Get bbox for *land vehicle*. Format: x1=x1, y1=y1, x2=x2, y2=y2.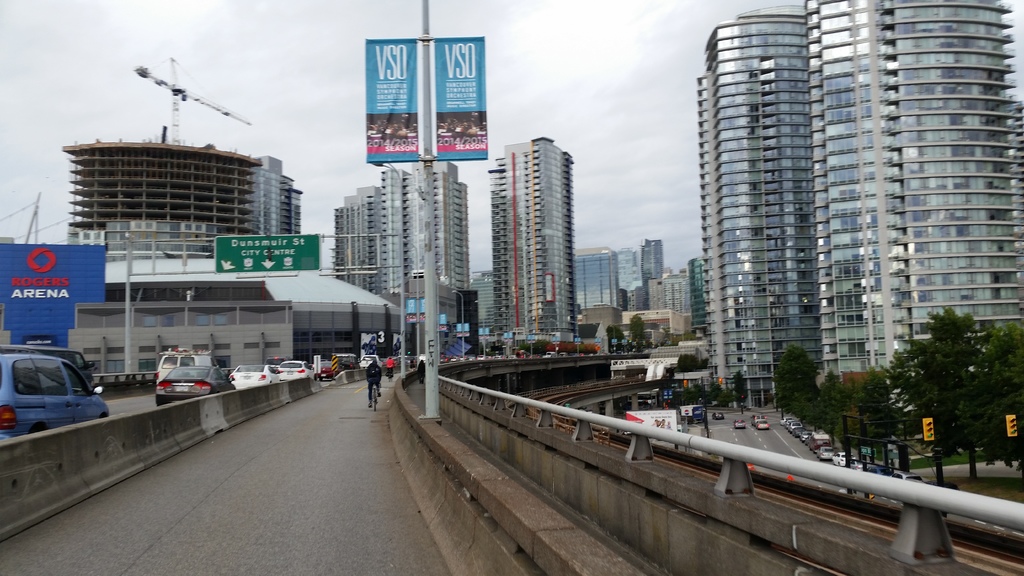
x1=711, y1=409, x2=726, y2=422.
